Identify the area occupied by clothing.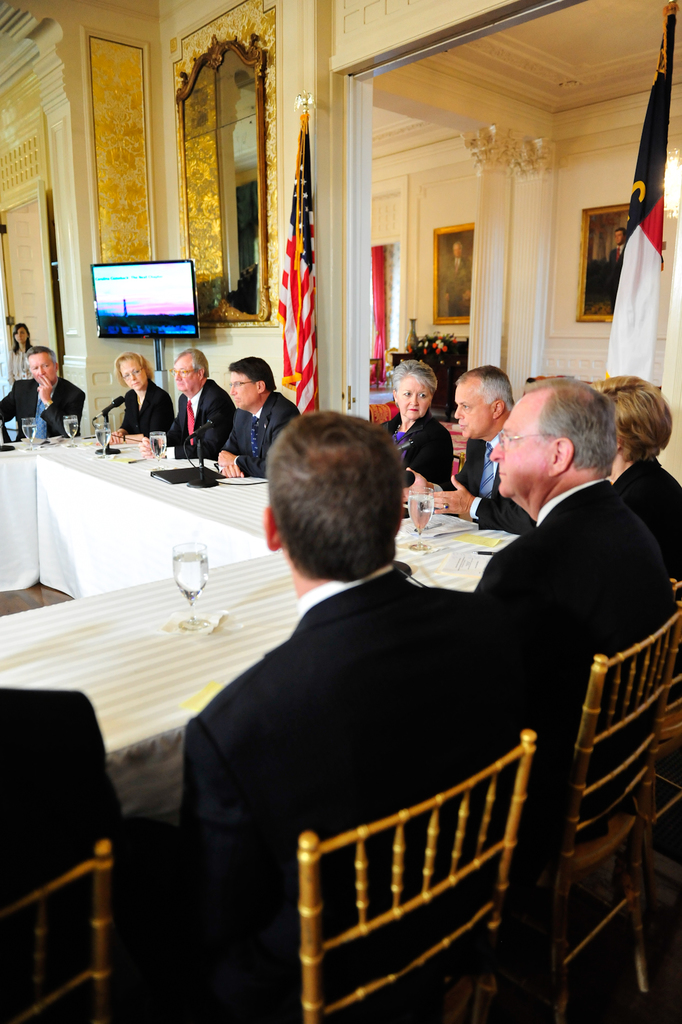
Area: left=165, top=379, right=234, bottom=460.
